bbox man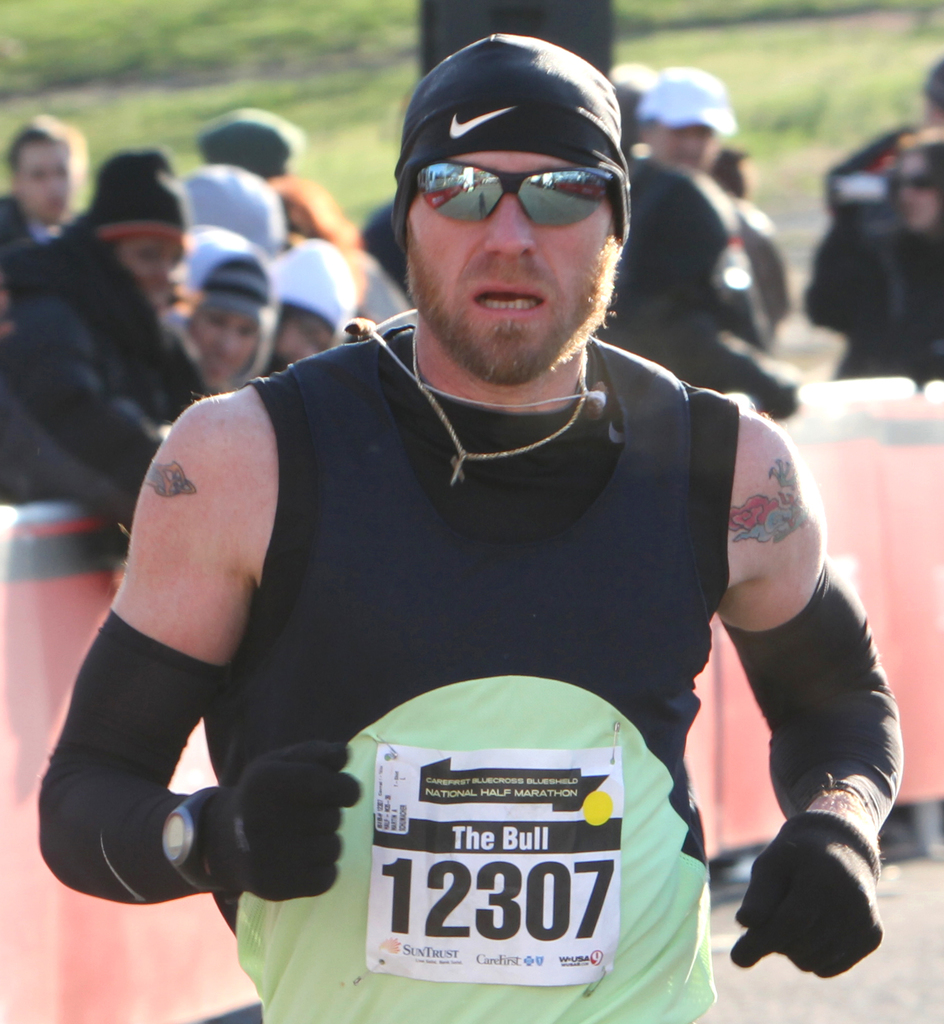
(left=38, top=32, right=911, bottom=1023)
